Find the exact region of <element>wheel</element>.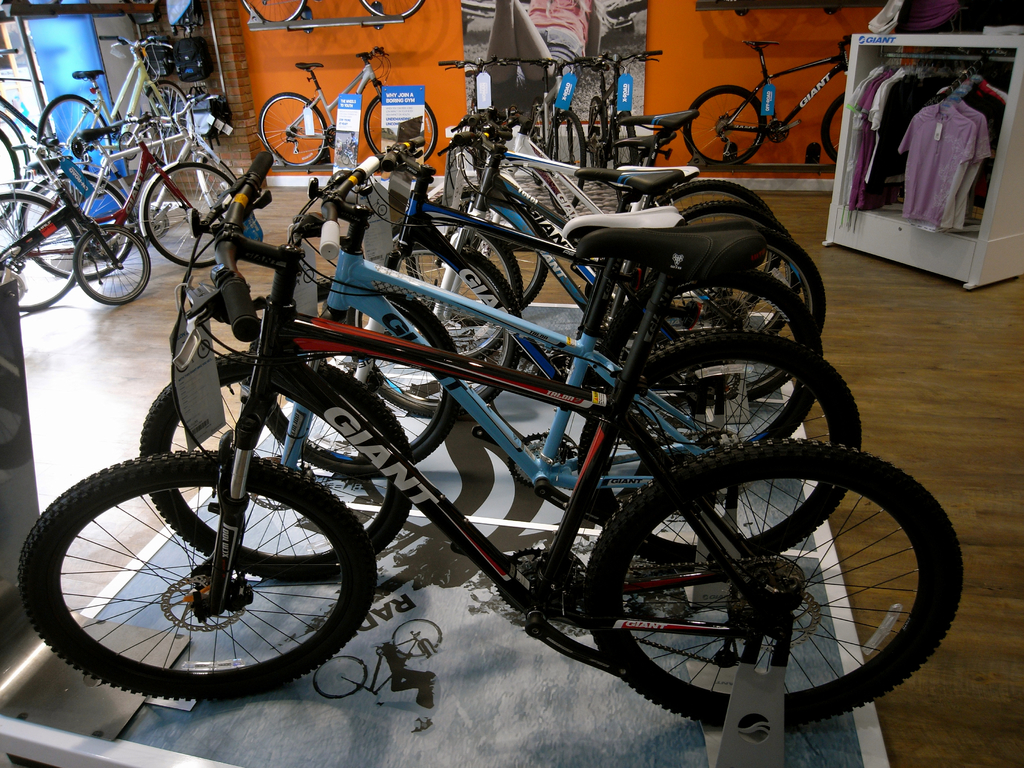
Exact region: {"left": 15, "top": 450, "right": 380, "bottom": 704}.
